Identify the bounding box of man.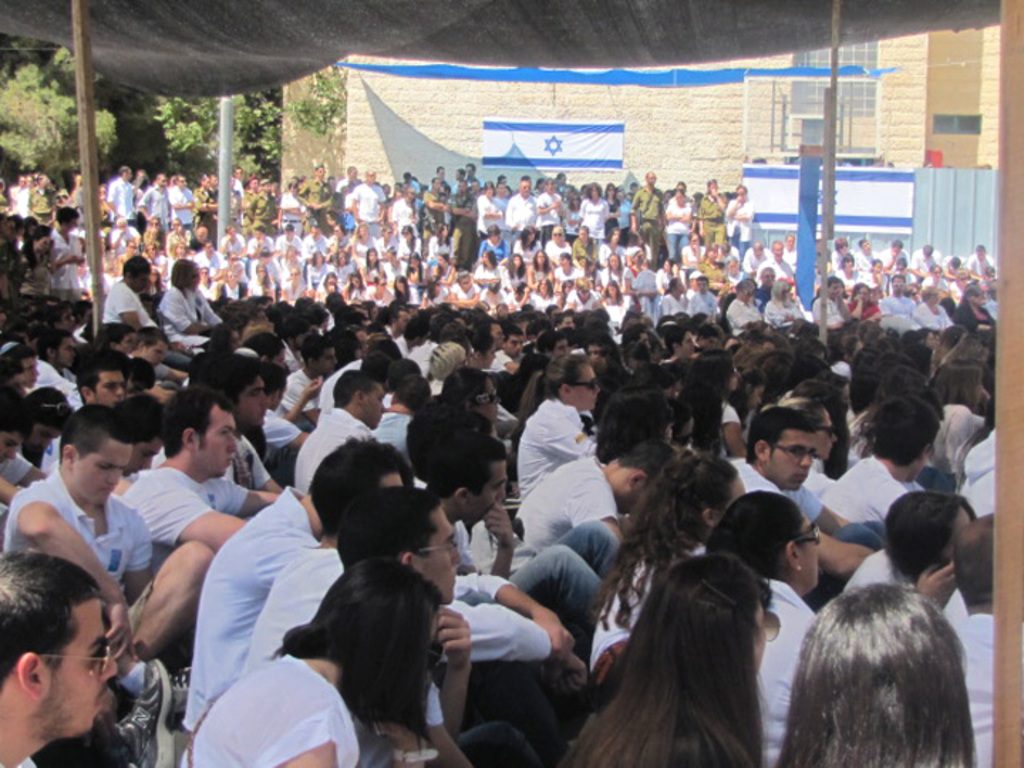
[left=755, top=239, right=789, bottom=279].
